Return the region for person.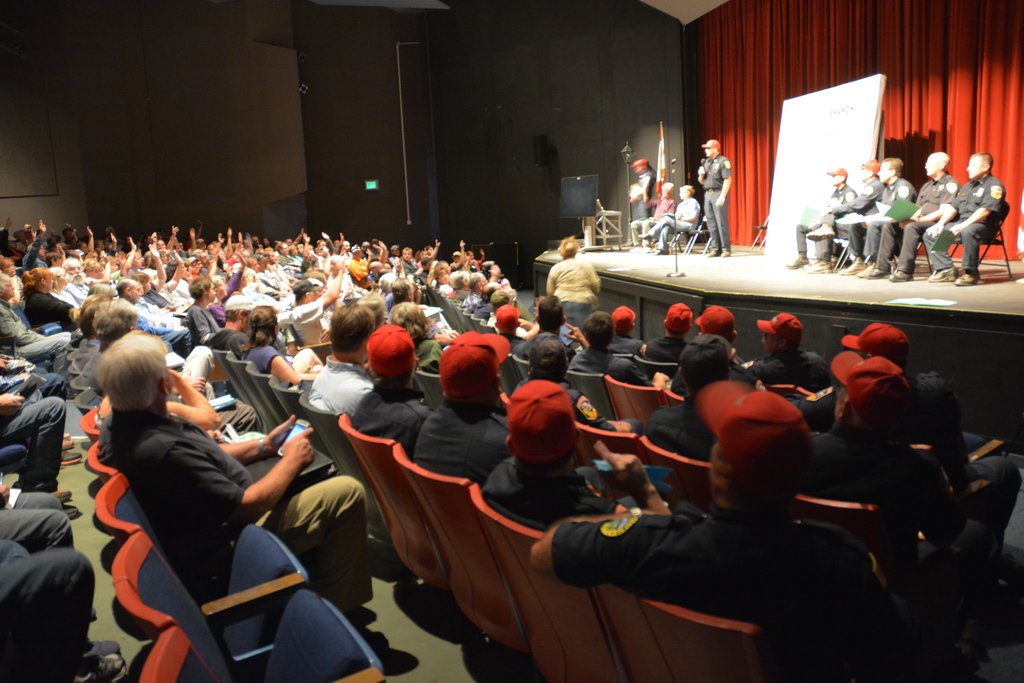
<bbox>518, 374, 902, 682</bbox>.
